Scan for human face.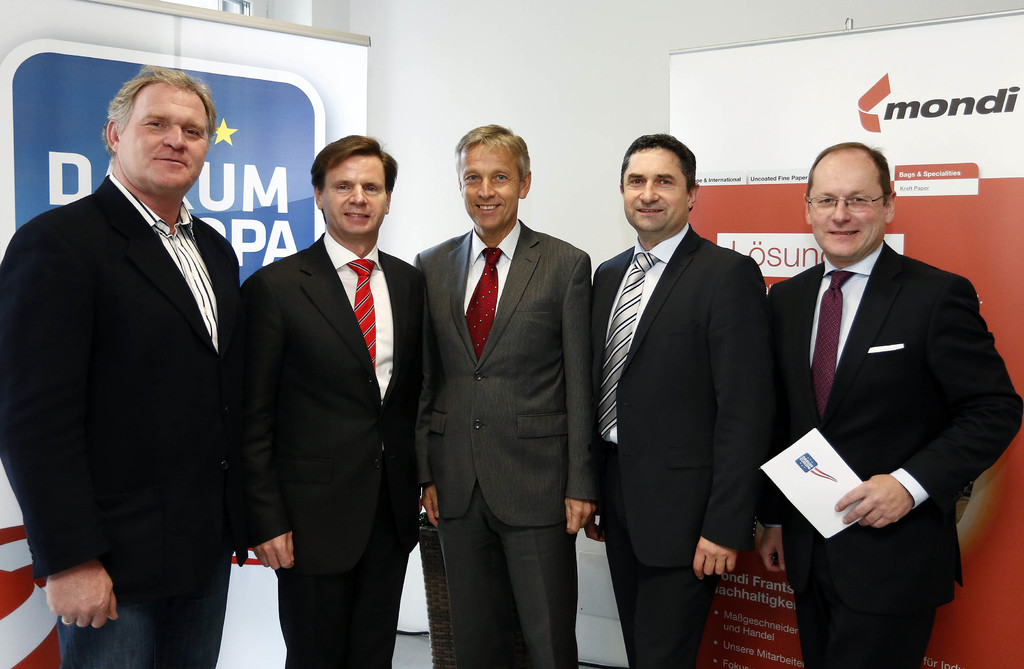
Scan result: (left=120, top=82, right=209, bottom=199).
